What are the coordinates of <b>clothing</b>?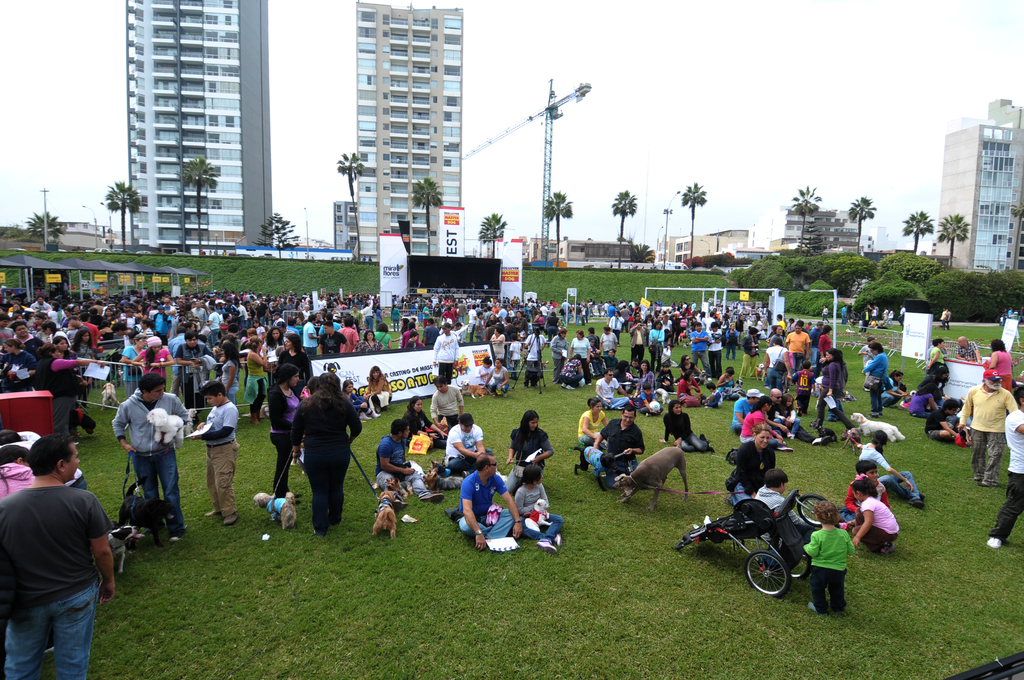
431:305:441:321.
